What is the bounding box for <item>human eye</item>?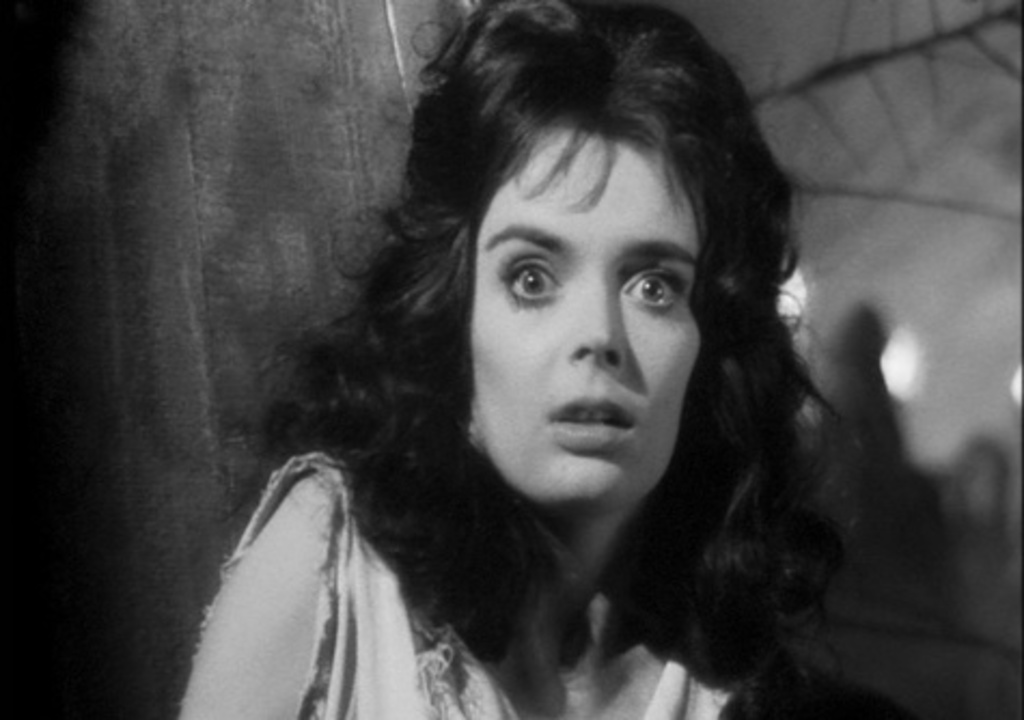
(left=498, top=252, right=569, bottom=310).
